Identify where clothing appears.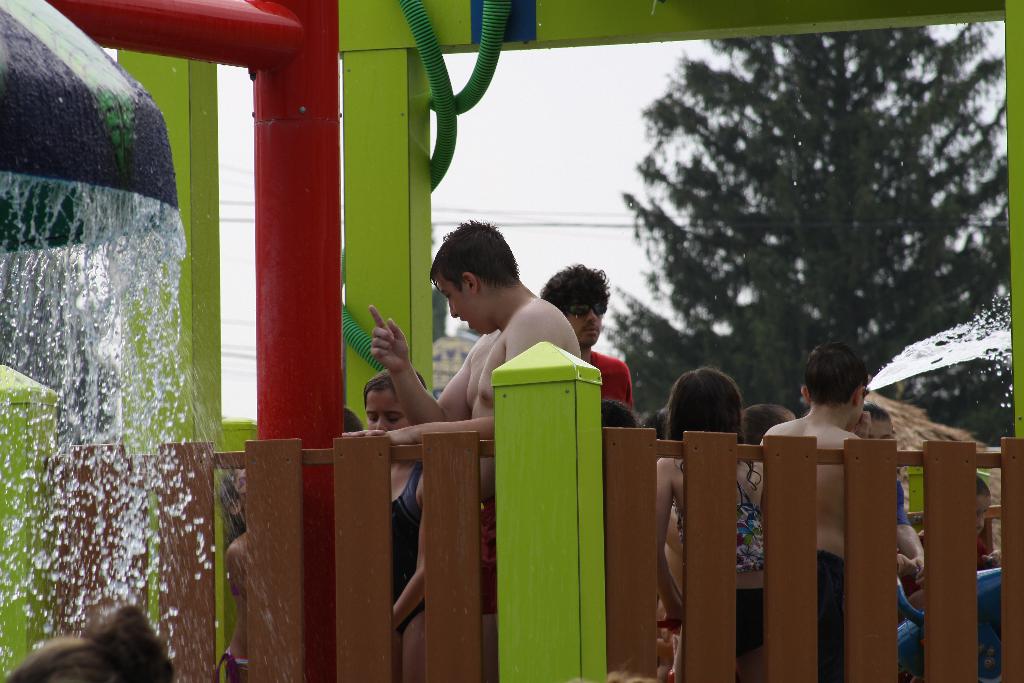
Appears at box(584, 347, 642, 413).
